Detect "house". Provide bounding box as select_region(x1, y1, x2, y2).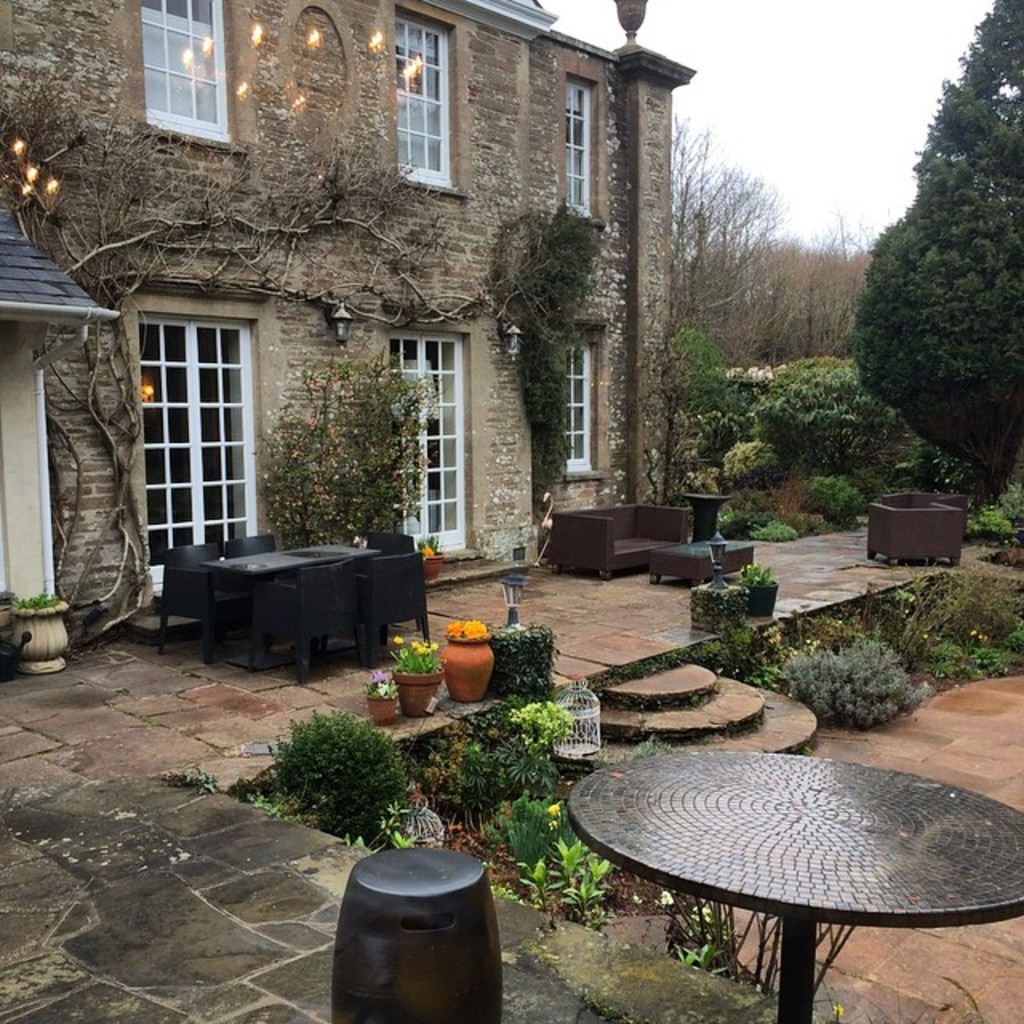
select_region(43, 10, 733, 626).
